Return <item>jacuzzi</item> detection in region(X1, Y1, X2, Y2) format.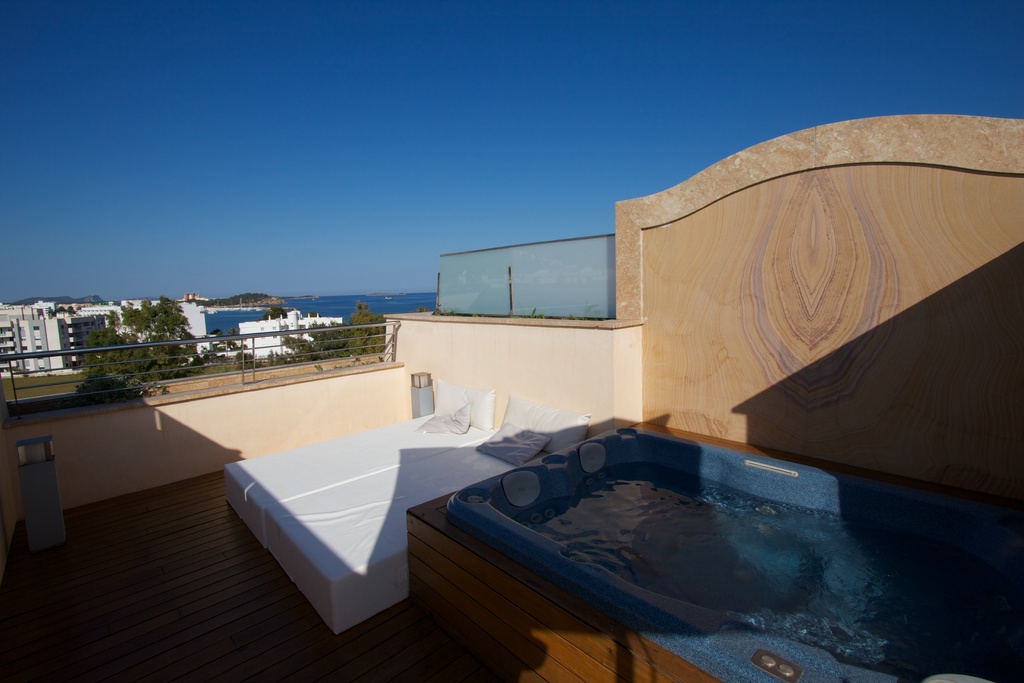
region(408, 402, 961, 649).
